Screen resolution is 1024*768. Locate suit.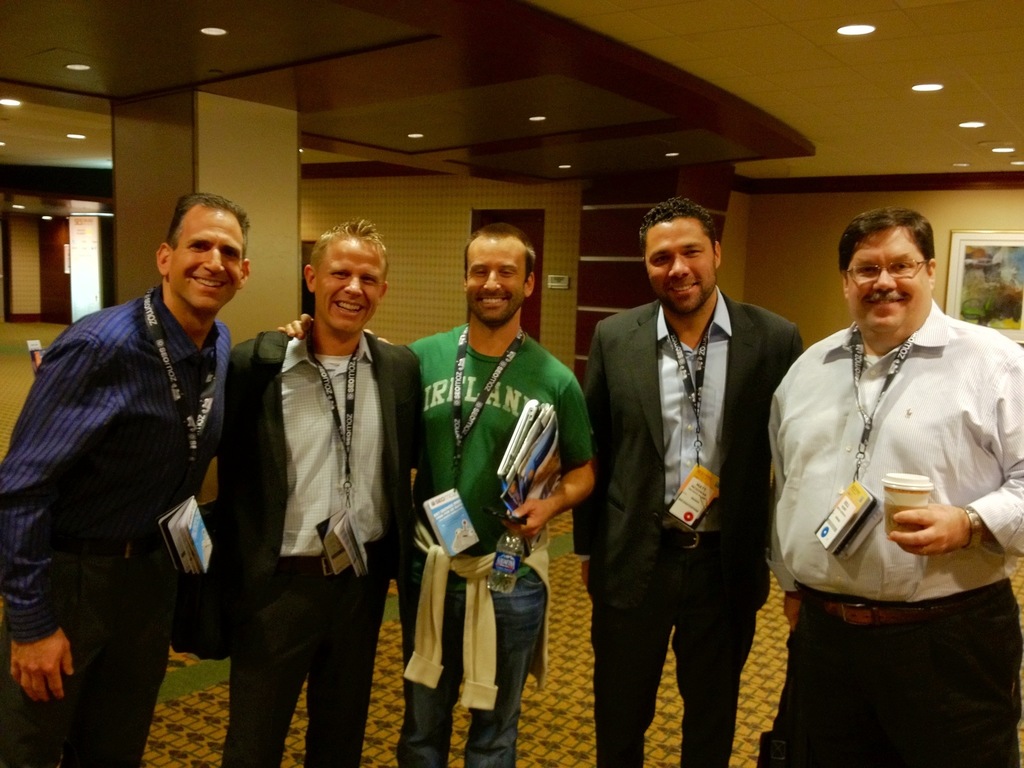
bbox=(225, 327, 420, 764).
